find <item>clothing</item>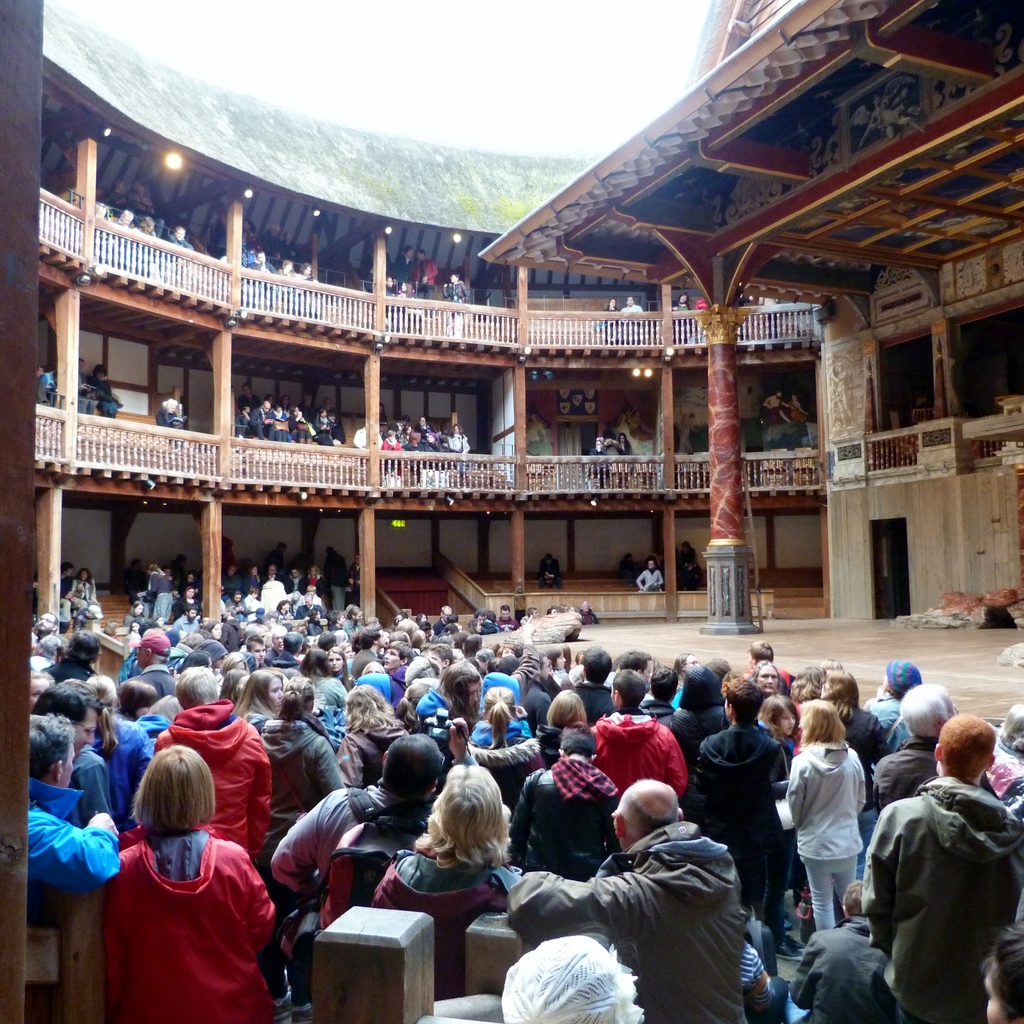
(left=678, top=543, right=703, bottom=590)
